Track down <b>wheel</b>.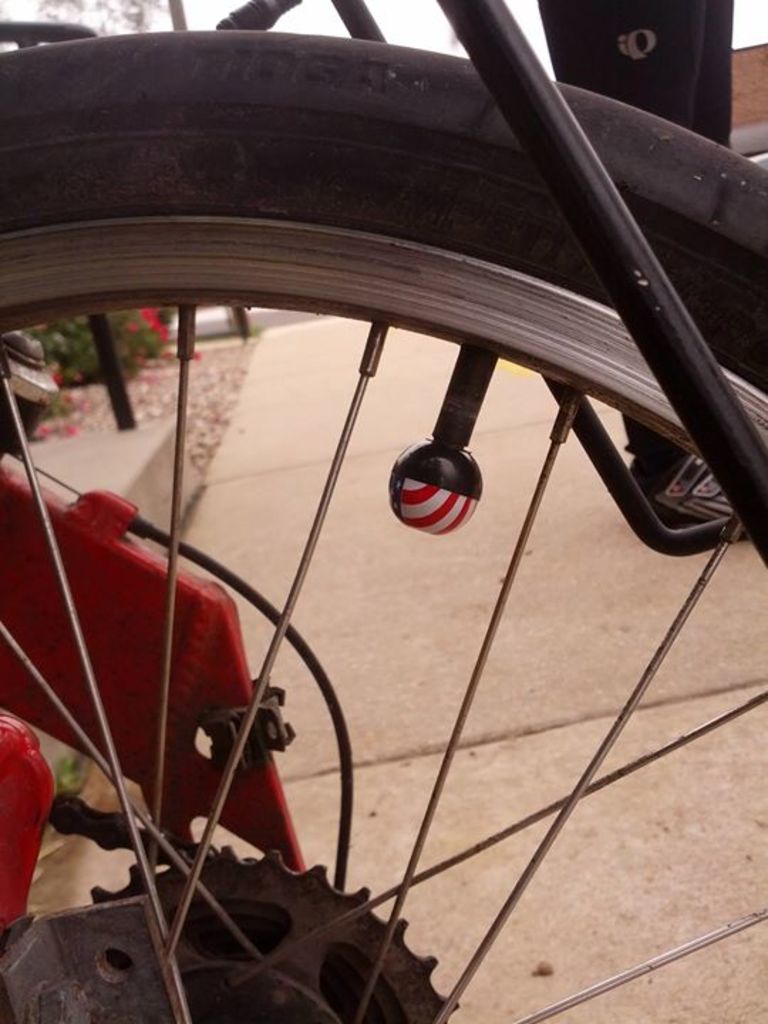
Tracked to [x1=0, y1=23, x2=767, y2=1023].
